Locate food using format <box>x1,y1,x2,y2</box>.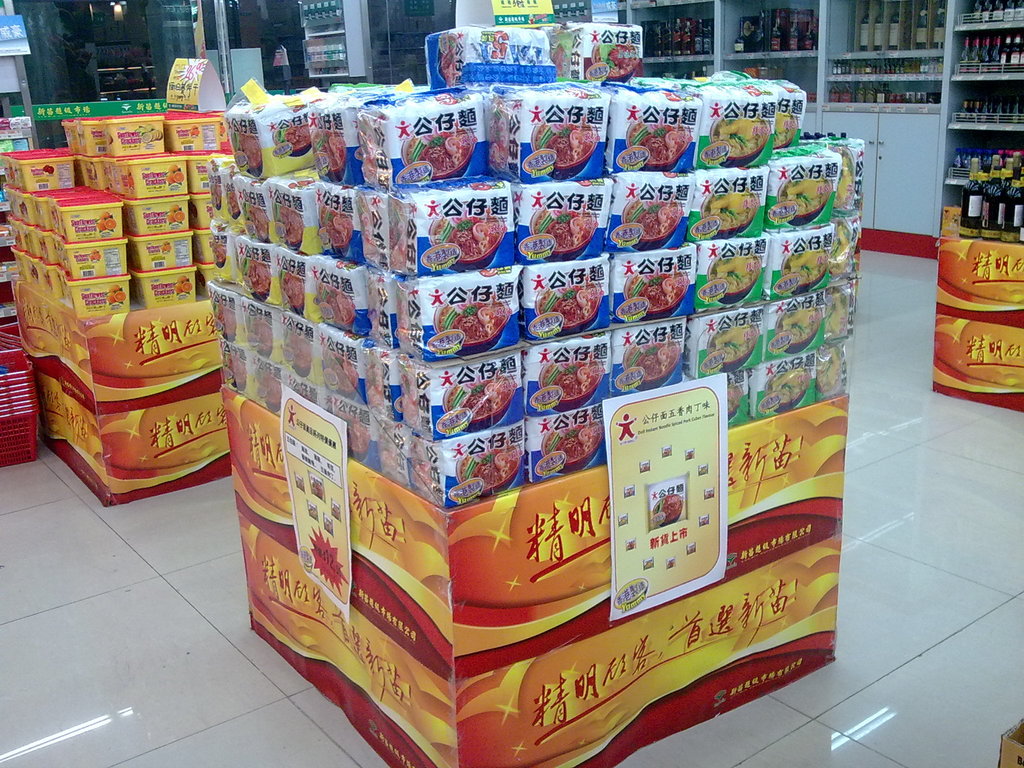
<box>438,292,508,345</box>.
